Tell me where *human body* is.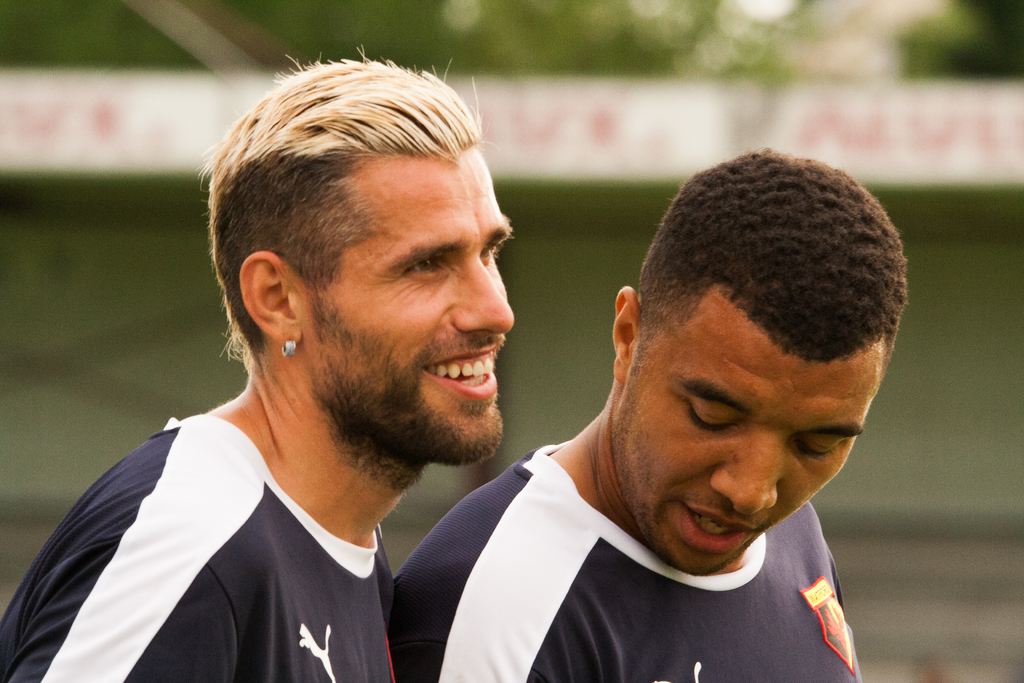
*human body* is at 0 44 514 682.
